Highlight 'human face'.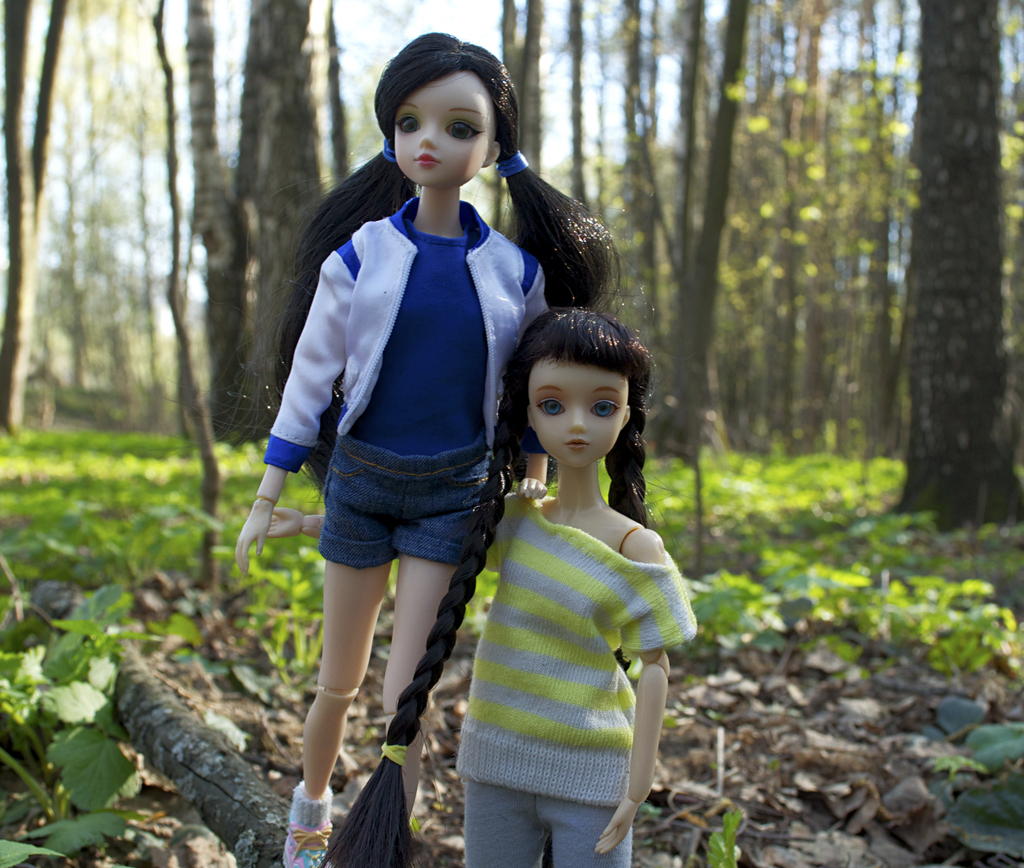
Highlighted region: (529,361,636,465).
